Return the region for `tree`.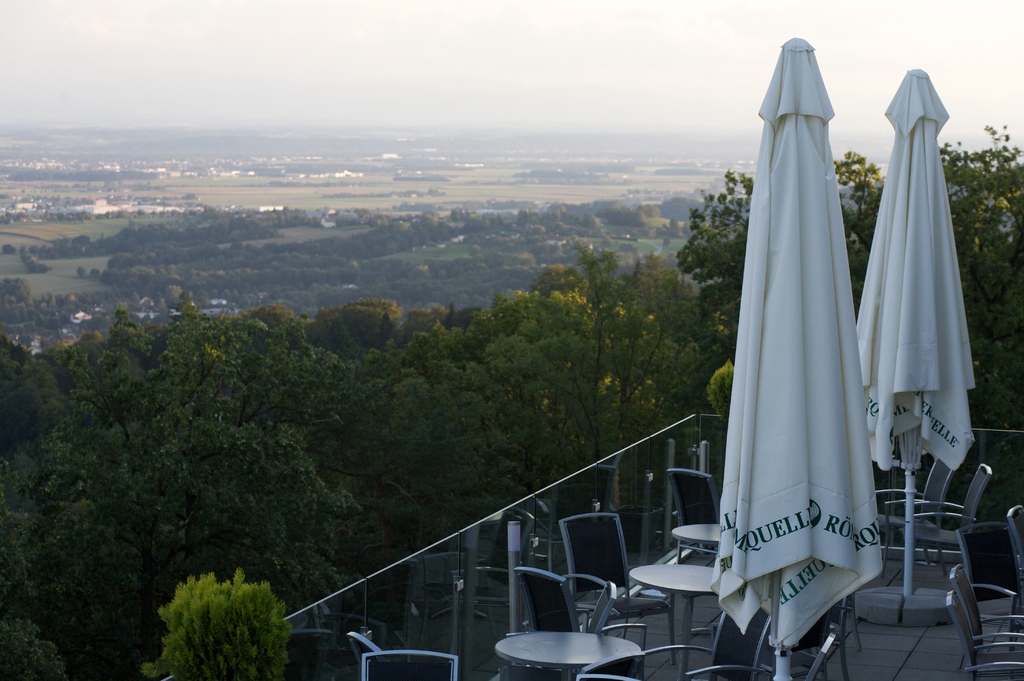
crop(23, 281, 365, 653).
